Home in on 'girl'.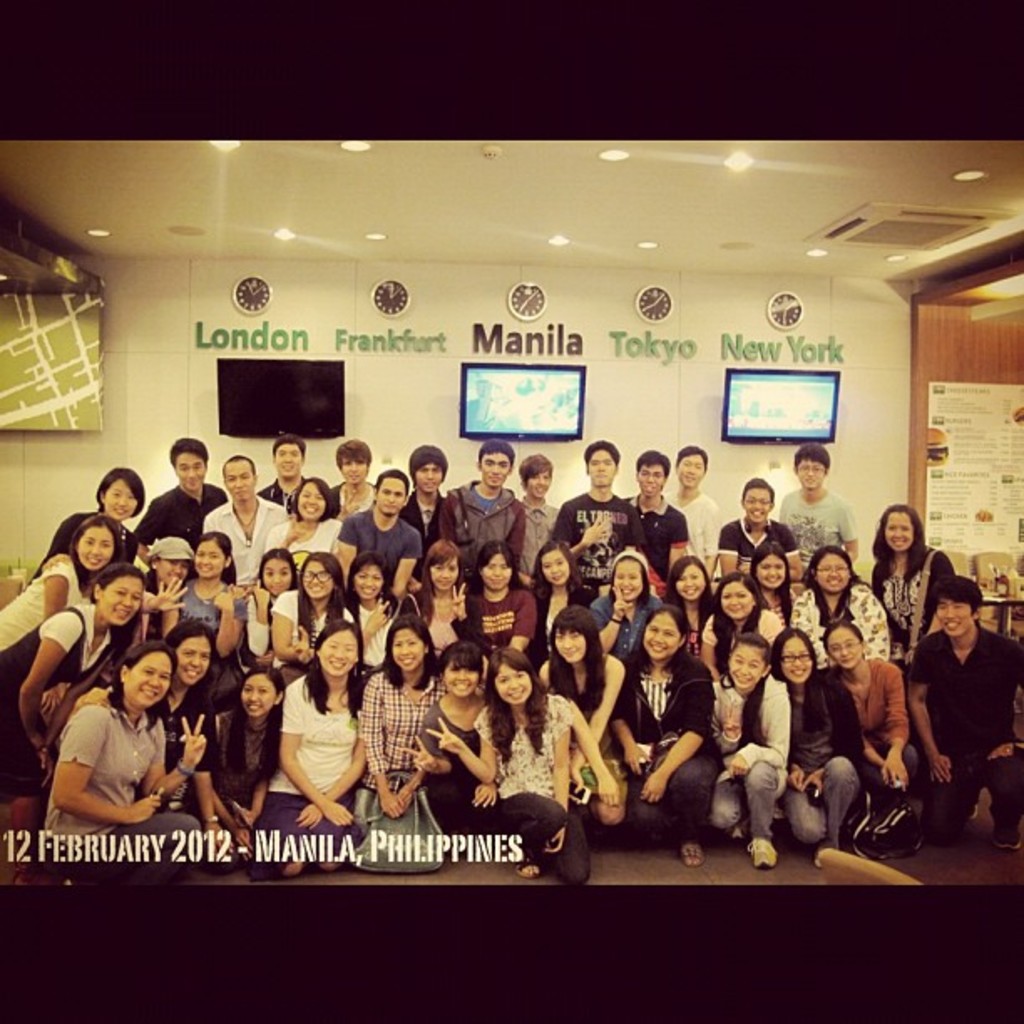
Homed in at [left=141, top=540, right=199, bottom=646].
